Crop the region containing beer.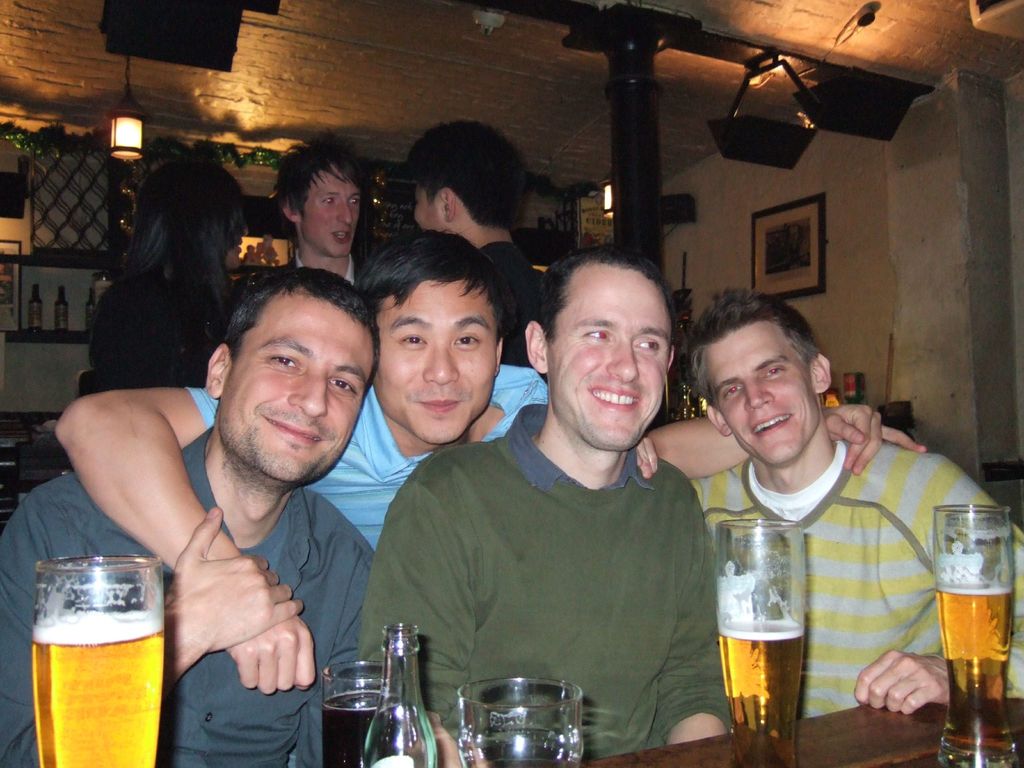
Crop region: left=24, top=556, right=172, bottom=767.
